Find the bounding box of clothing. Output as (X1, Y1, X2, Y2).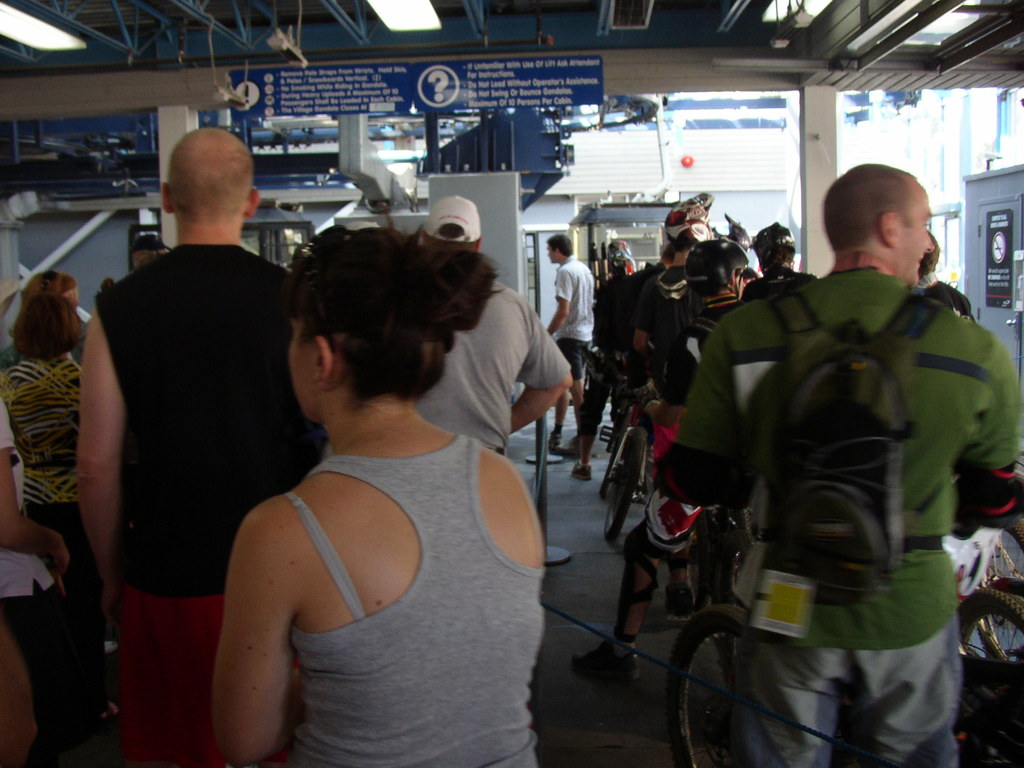
(600, 246, 687, 491).
